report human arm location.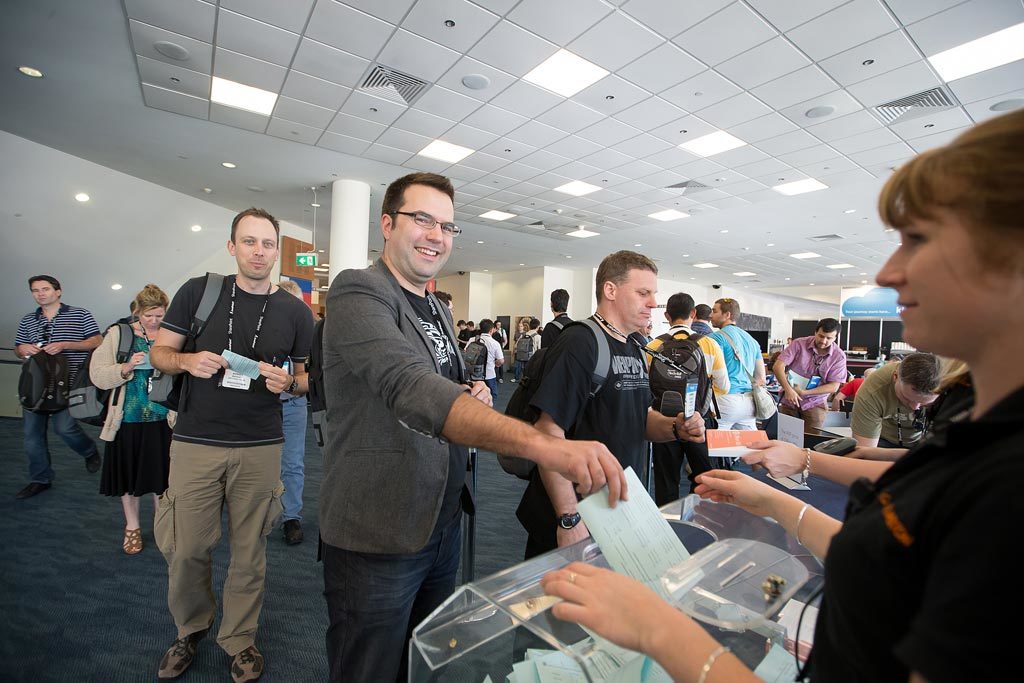
Report: 838, 376, 916, 471.
